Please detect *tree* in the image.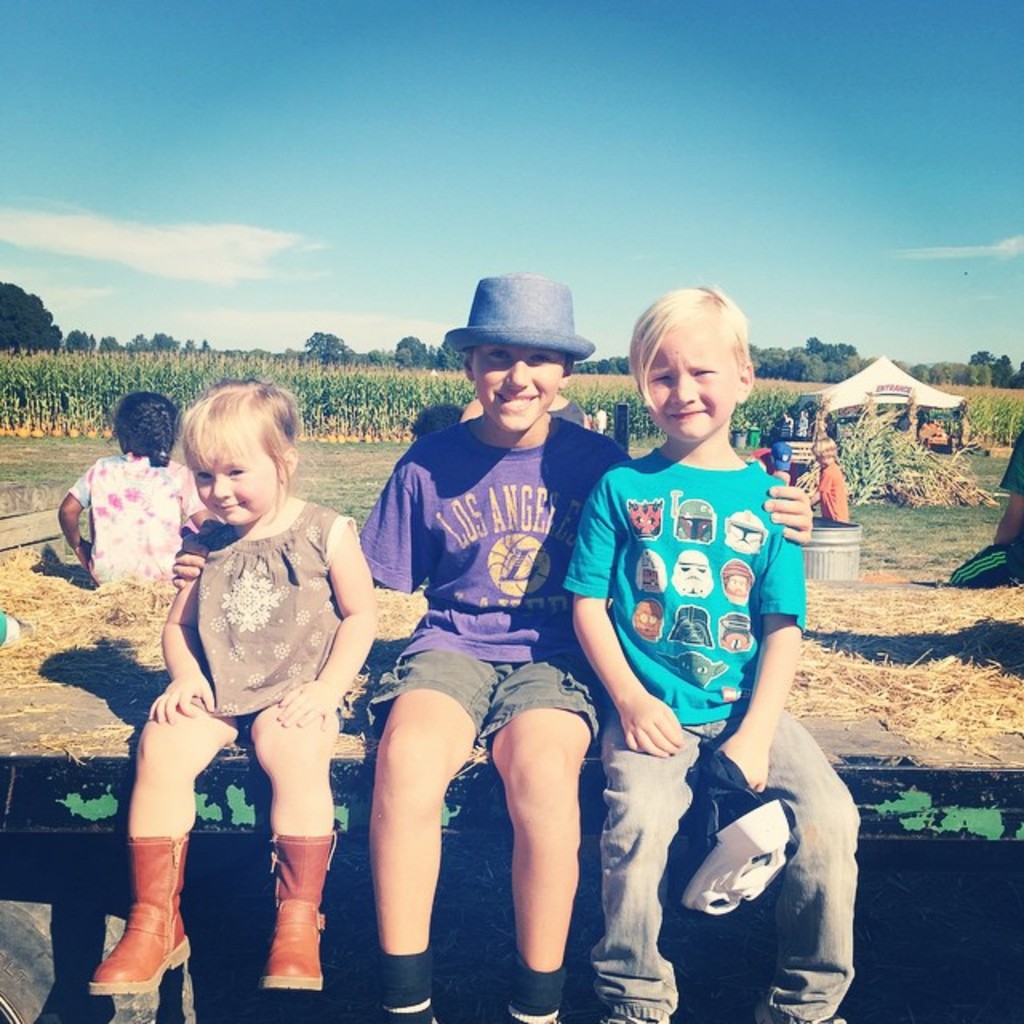
<region>971, 349, 1022, 387</region>.
